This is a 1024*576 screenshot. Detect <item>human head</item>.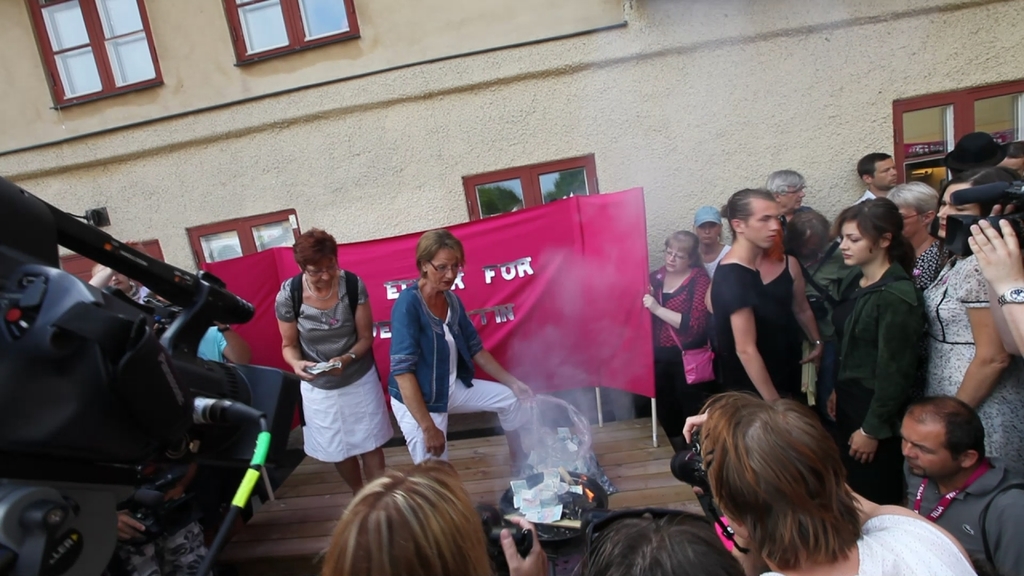
[left=835, top=202, right=910, bottom=272].
